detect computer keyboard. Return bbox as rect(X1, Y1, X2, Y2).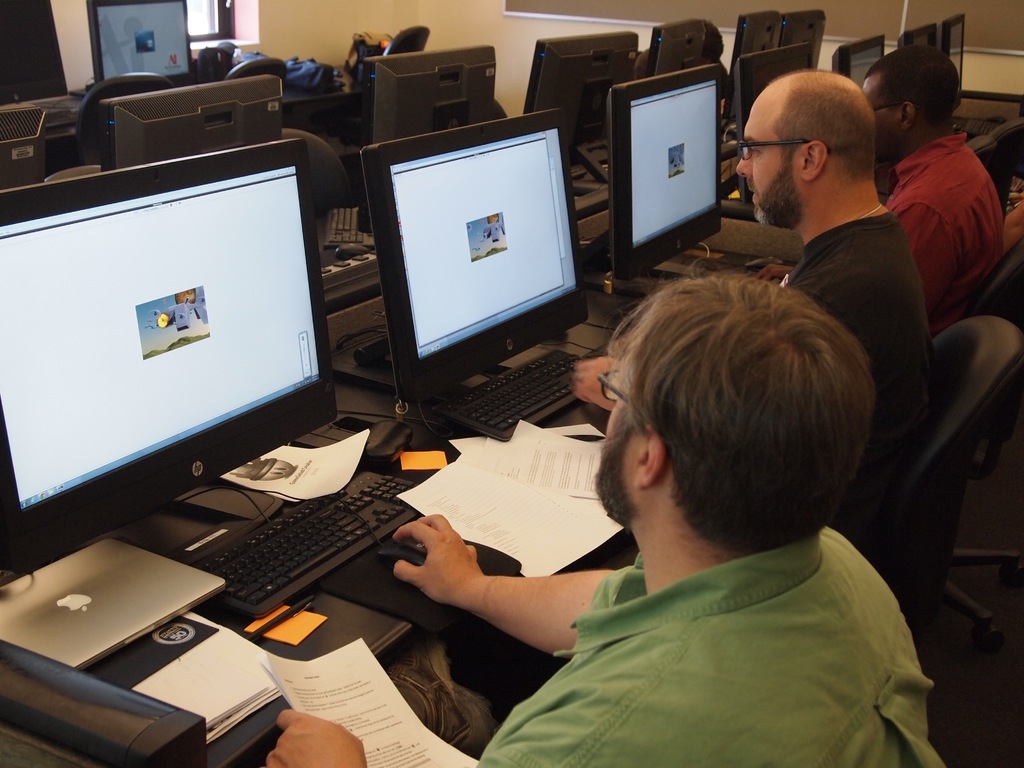
rect(427, 351, 588, 442).
